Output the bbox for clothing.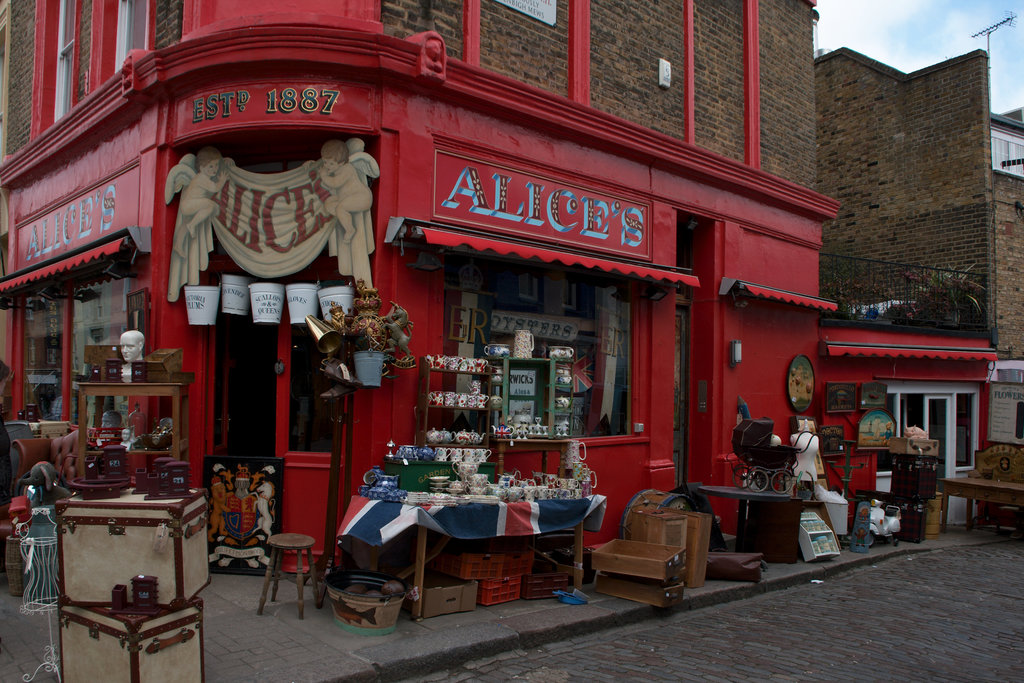
<box>310,142,369,276</box>.
